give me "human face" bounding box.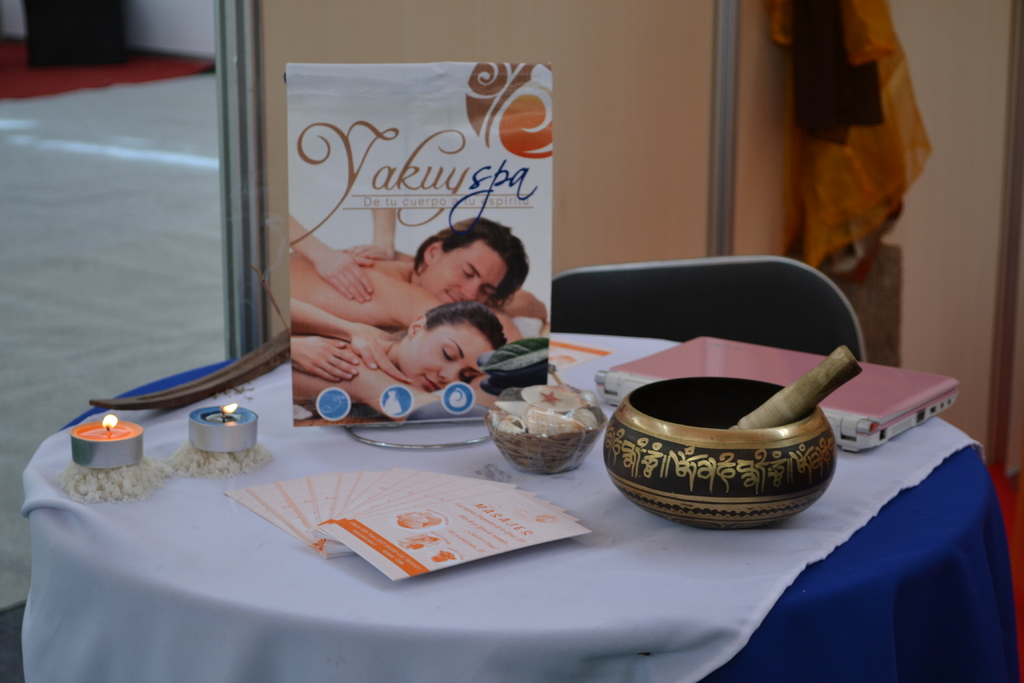
pyautogui.locateOnScreen(404, 320, 493, 390).
